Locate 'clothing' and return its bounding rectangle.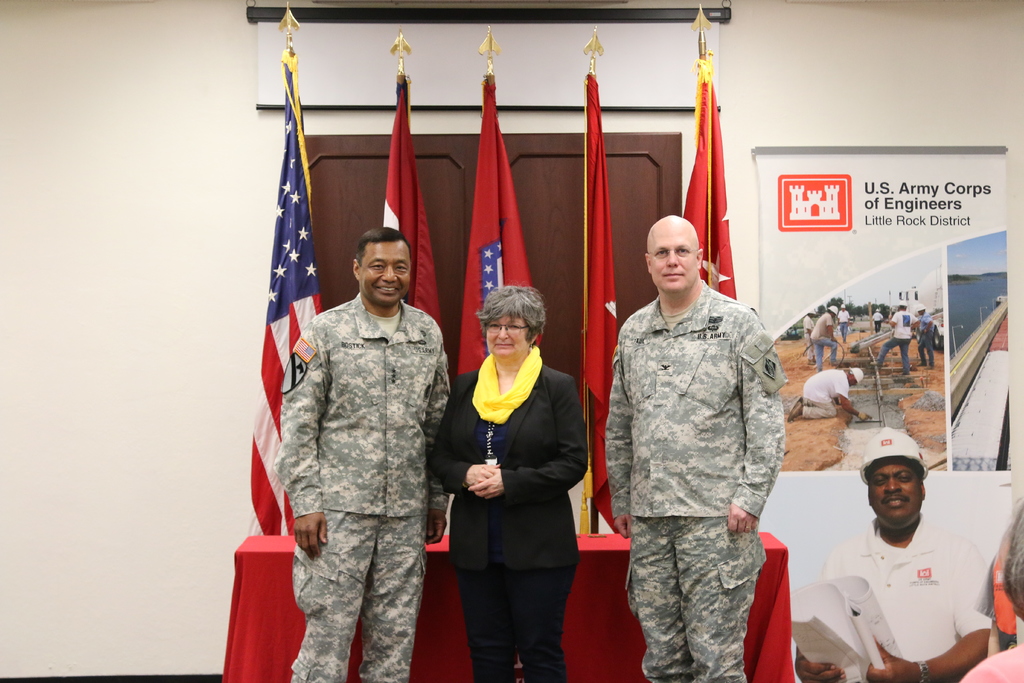
[429,345,589,682].
